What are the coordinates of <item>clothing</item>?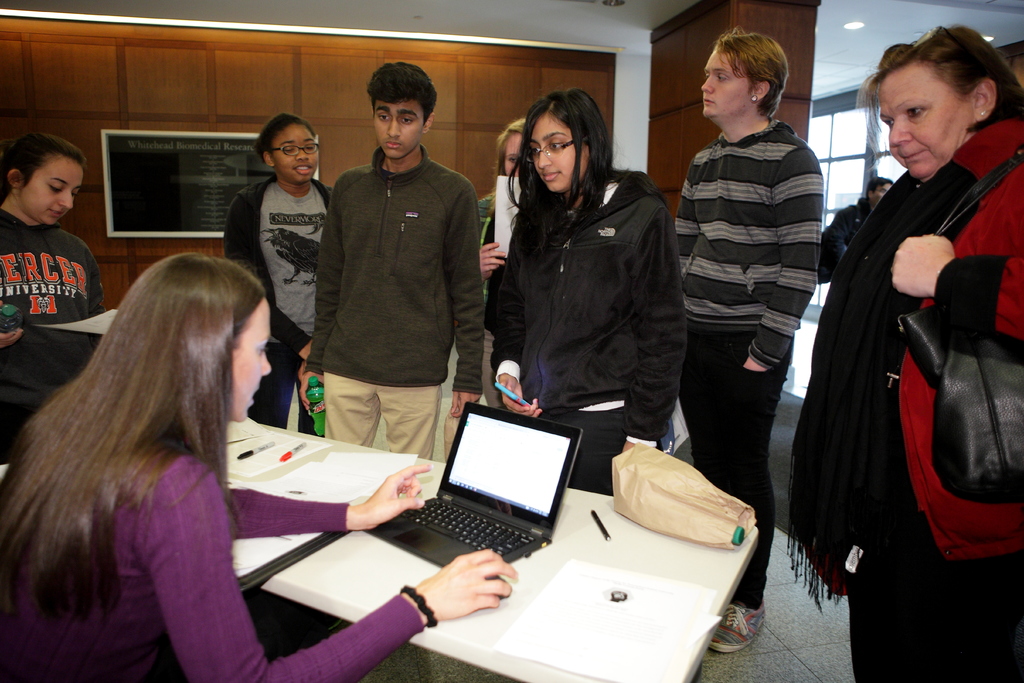
region(677, 117, 818, 369).
